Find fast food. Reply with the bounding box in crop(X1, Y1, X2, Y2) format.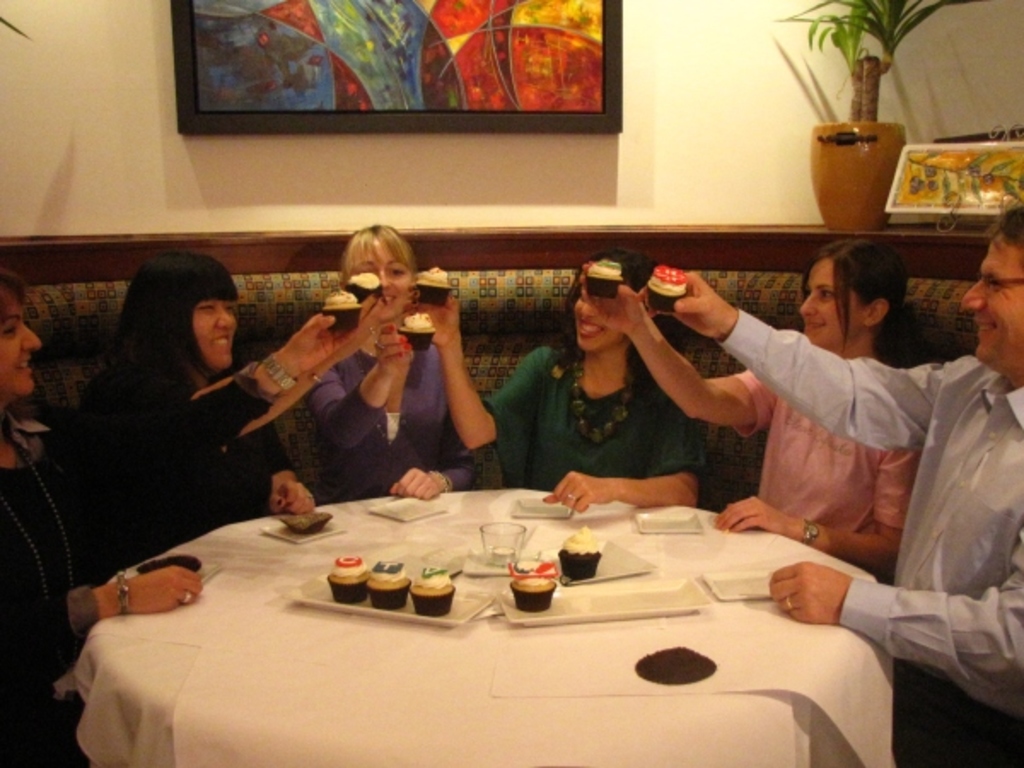
crop(502, 558, 563, 609).
